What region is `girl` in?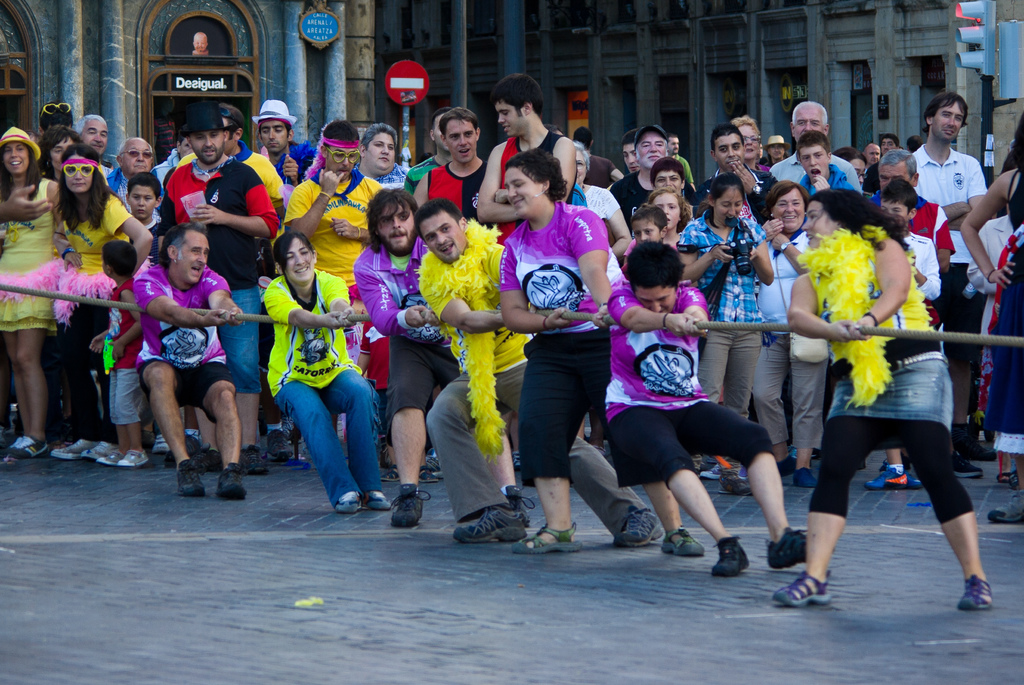
{"left": 681, "top": 187, "right": 782, "bottom": 494}.
